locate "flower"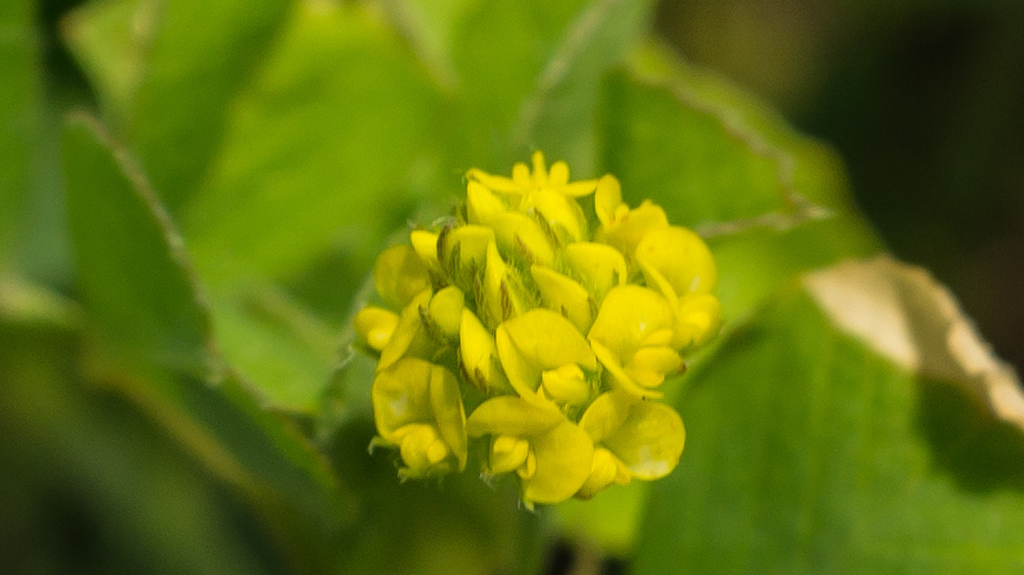
detection(366, 140, 702, 504)
